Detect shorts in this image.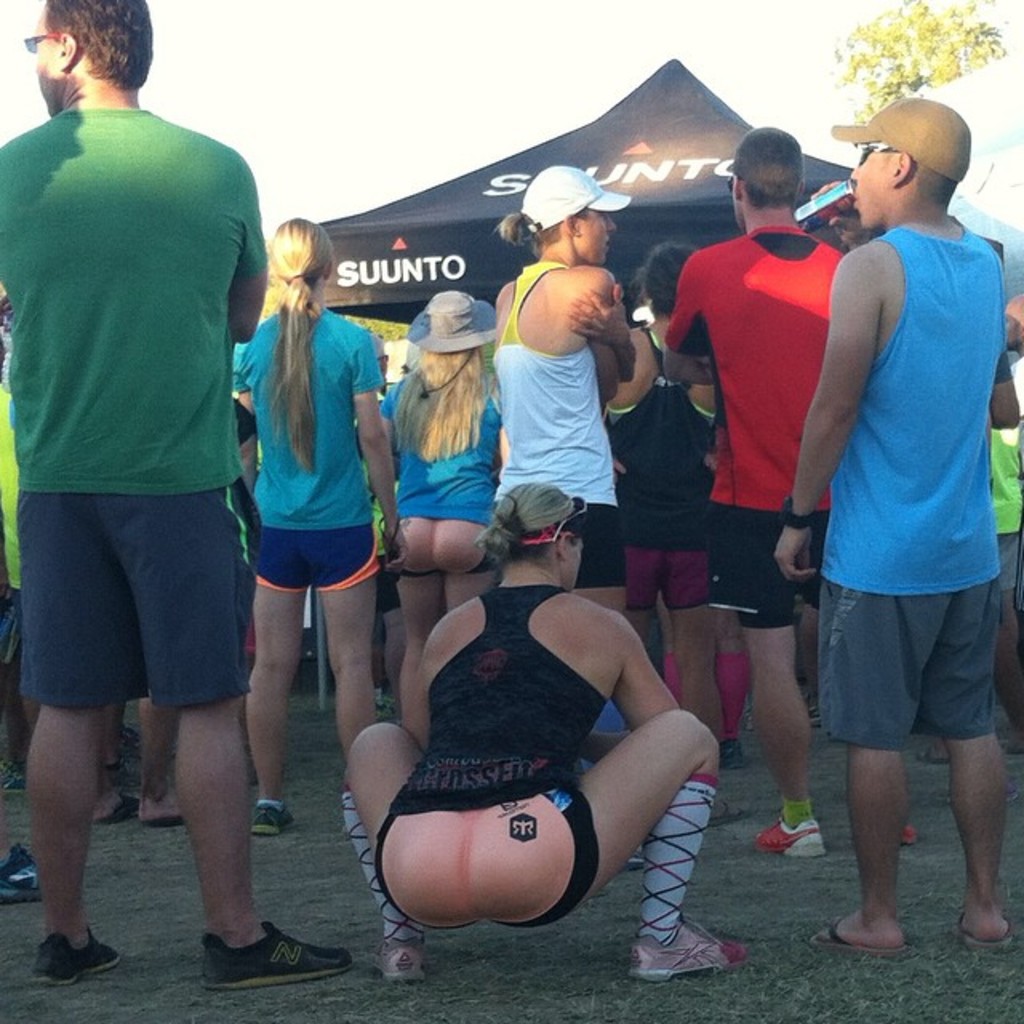
Detection: {"x1": 246, "y1": 533, "x2": 382, "y2": 594}.
